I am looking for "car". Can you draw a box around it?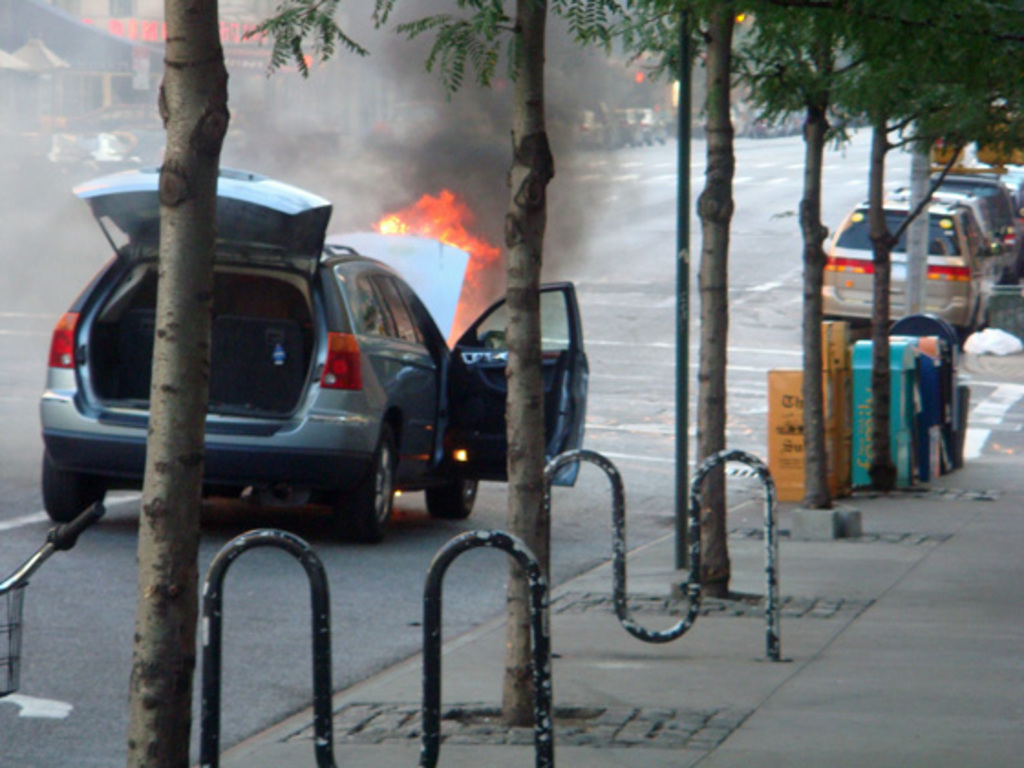
Sure, the bounding box is <bbox>35, 185, 479, 556</bbox>.
